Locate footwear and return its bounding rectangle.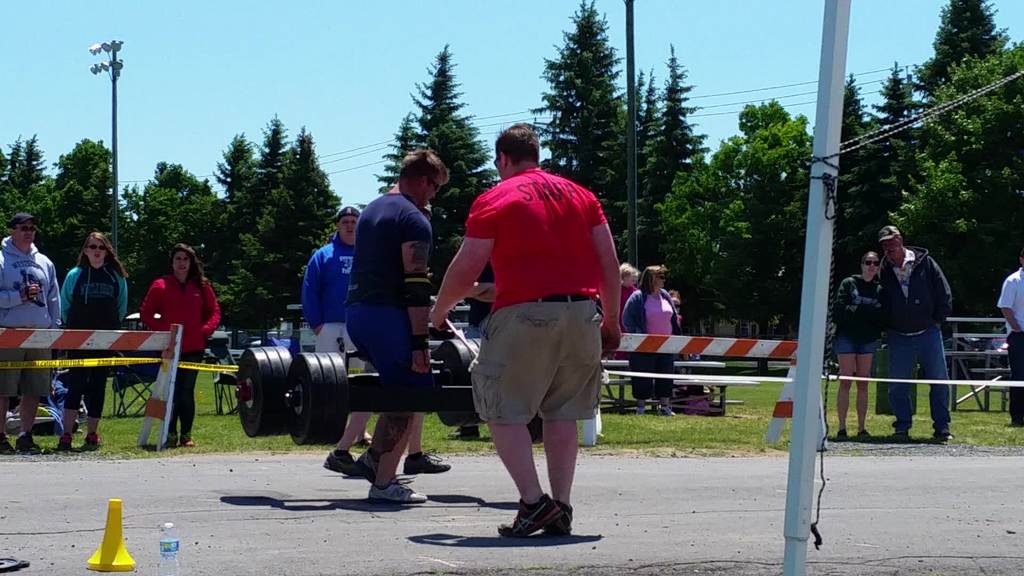
{"left": 368, "top": 479, "right": 435, "bottom": 507}.
